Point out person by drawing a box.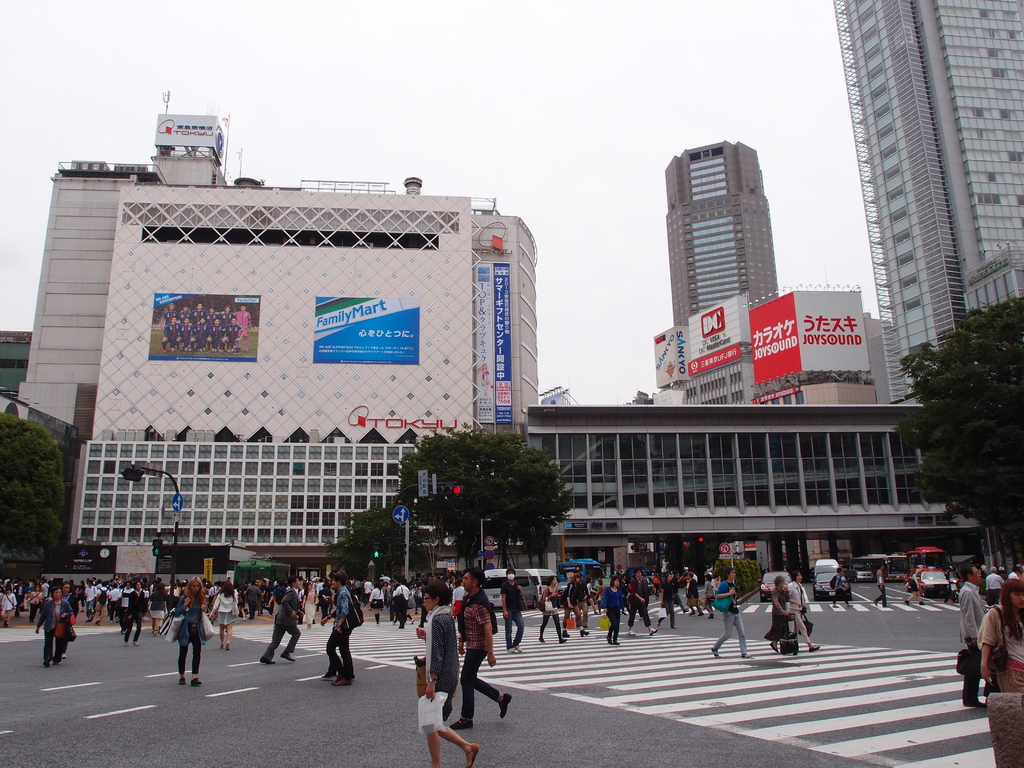
(714, 568, 755, 659).
